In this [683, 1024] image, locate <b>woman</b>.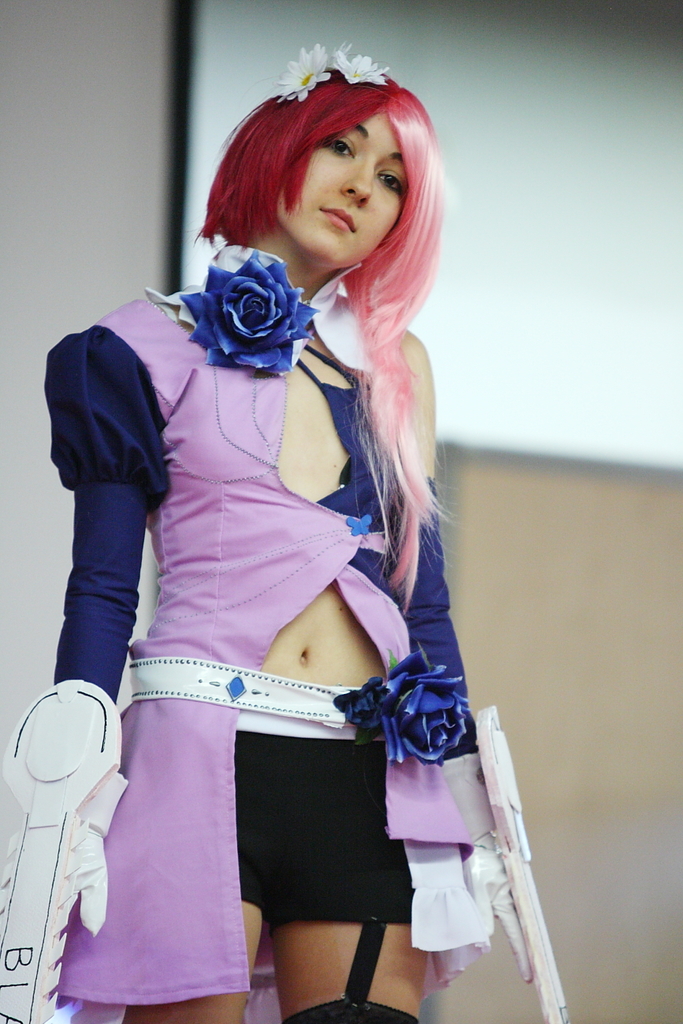
Bounding box: rect(18, 39, 529, 1023).
